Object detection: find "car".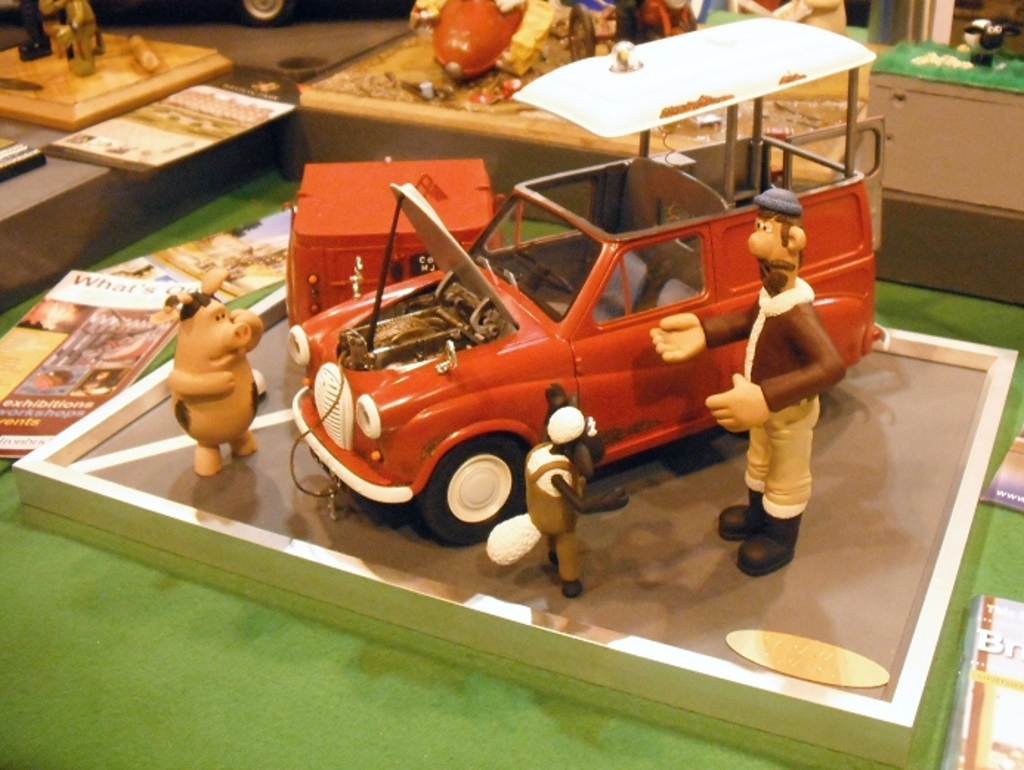
[left=290, top=10, right=882, bottom=551].
